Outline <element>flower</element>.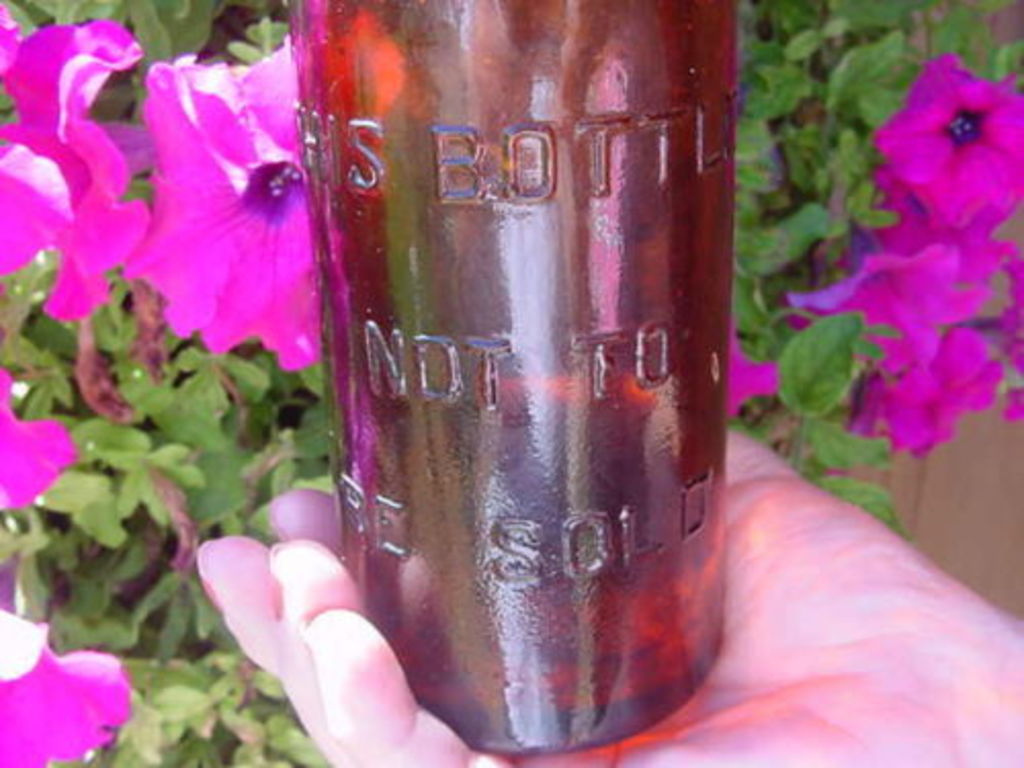
Outline: (x1=0, y1=360, x2=86, y2=518).
